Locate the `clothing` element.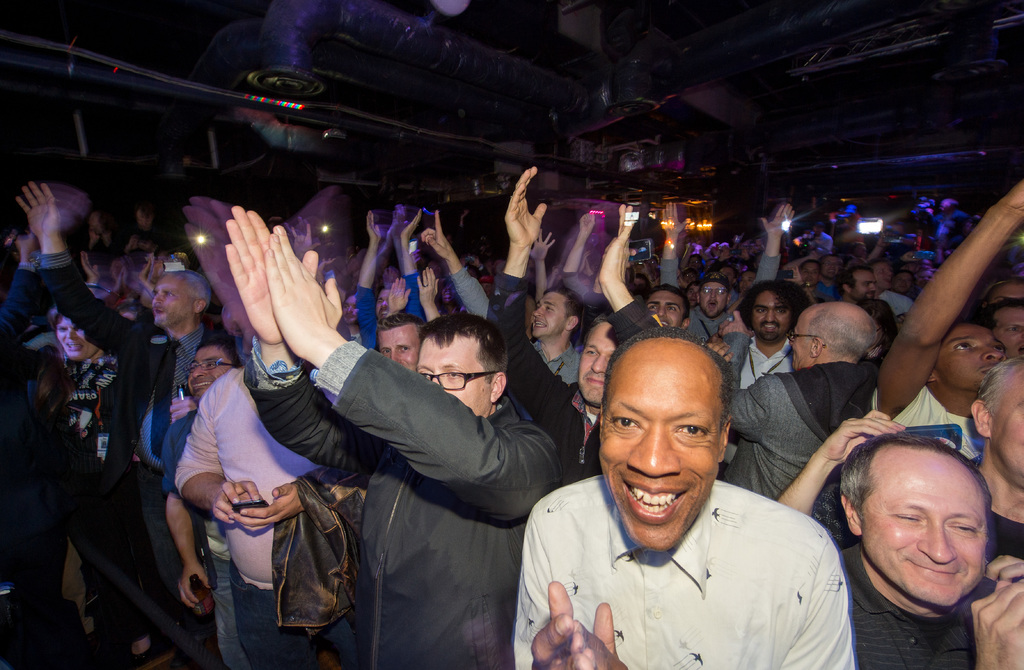
Element bbox: {"left": 42, "top": 265, "right": 226, "bottom": 650}.
